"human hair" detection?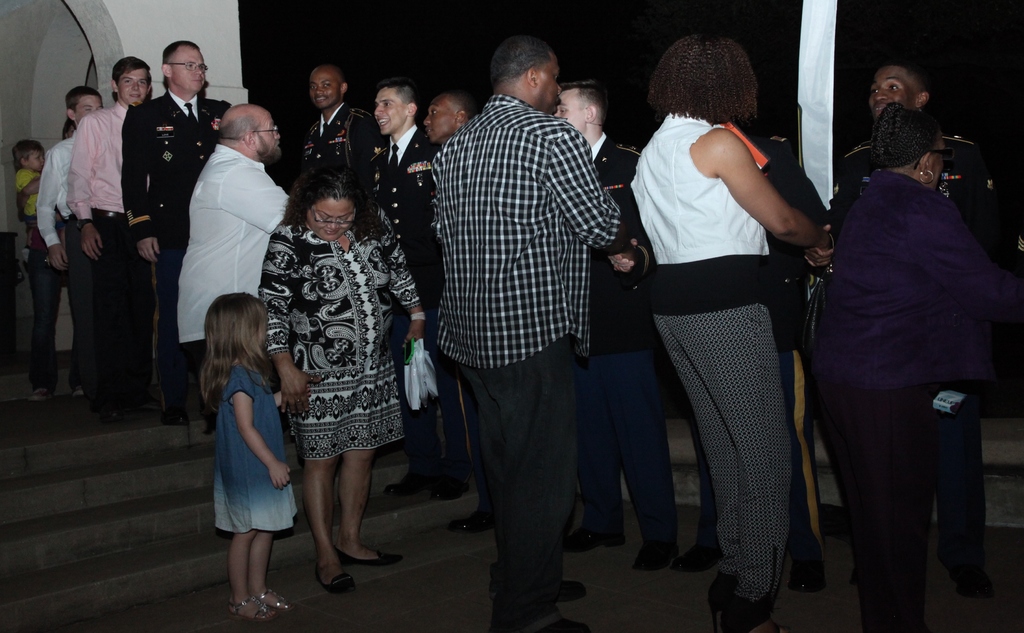
bbox=(870, 99, 941, 167)
